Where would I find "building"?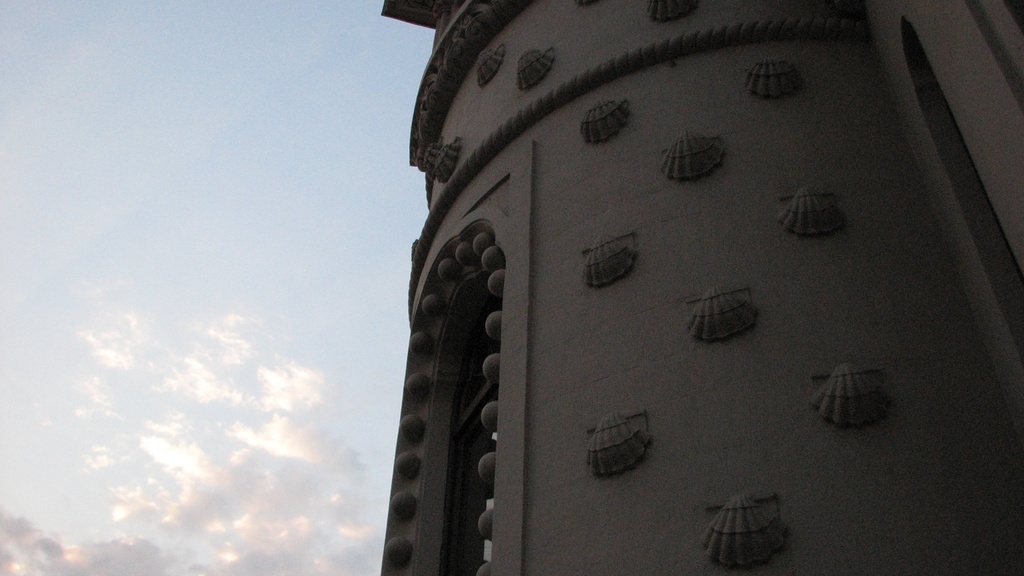
At bbox=[376, 0, 1023, 575].
